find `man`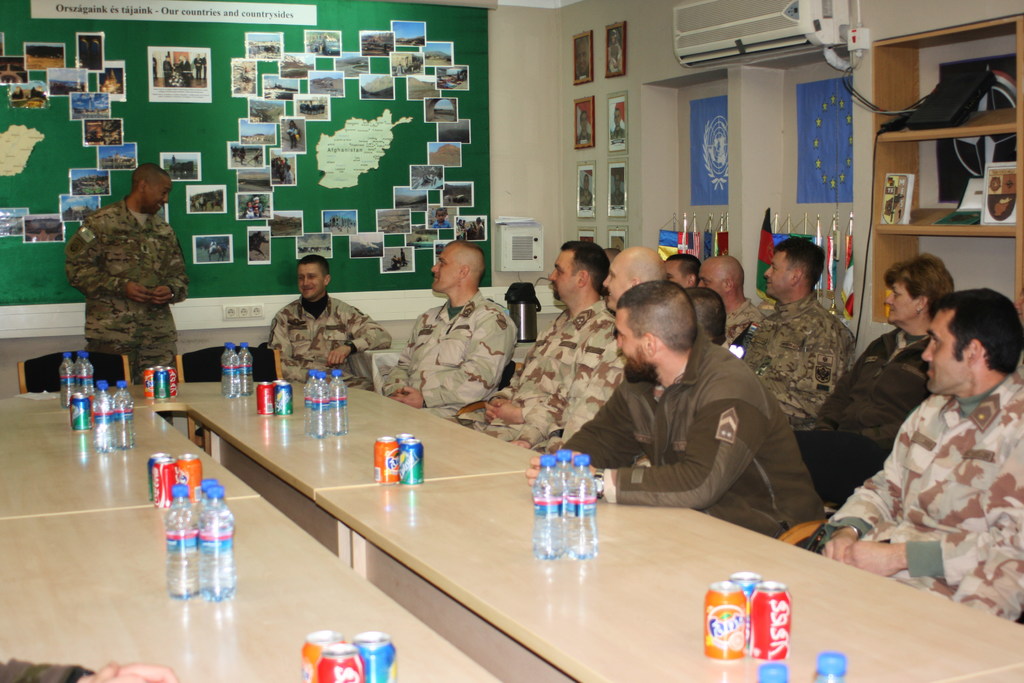
crop(662, 251, 696, 289)
